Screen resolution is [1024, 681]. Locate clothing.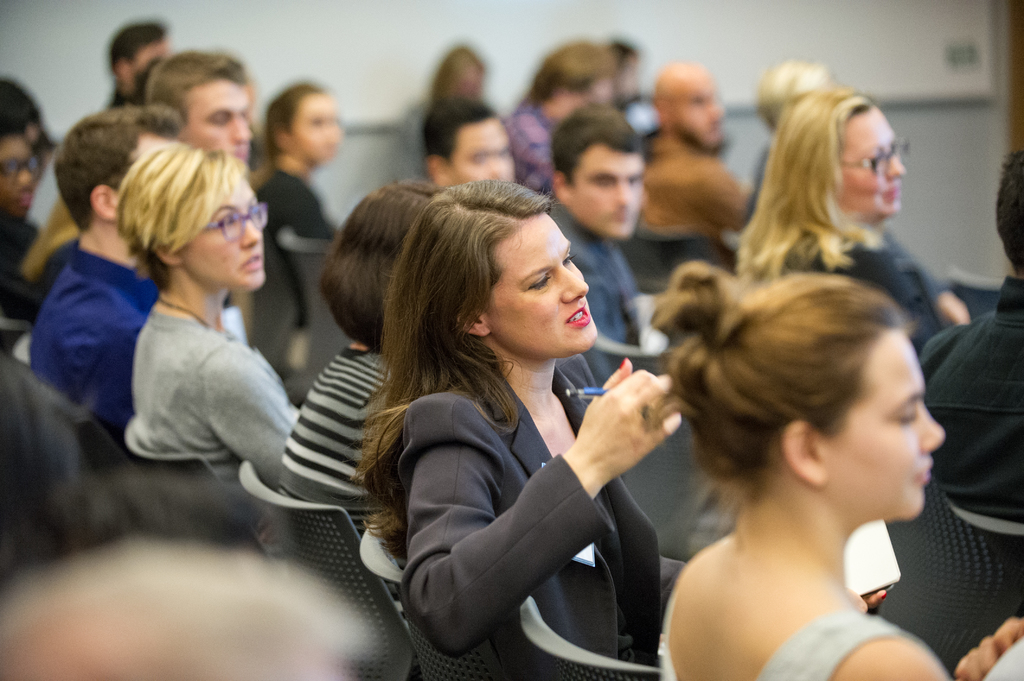
detection(333, 300, 725, 668).
